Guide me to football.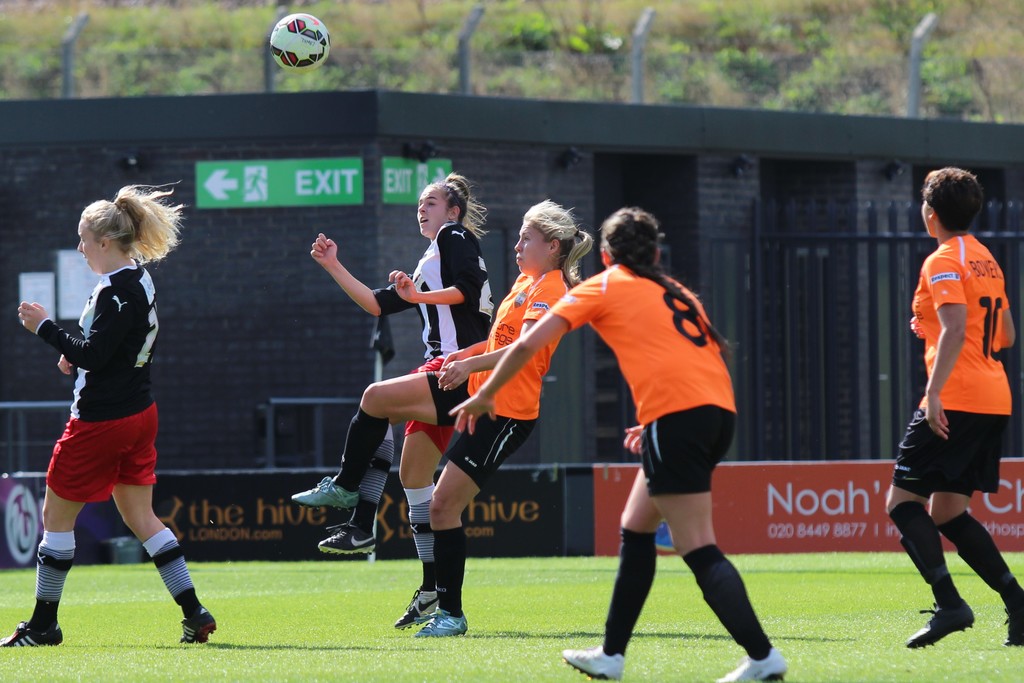
Guidance: x1=266, y1=13, x2=332, y2=68.
